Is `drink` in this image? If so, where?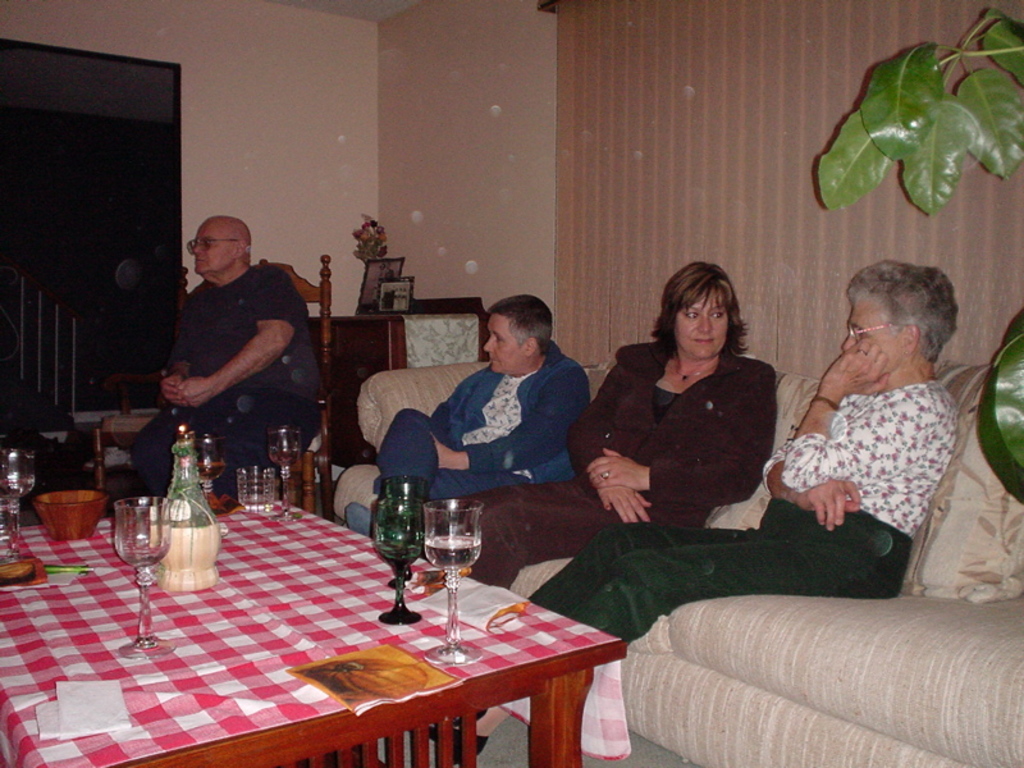
Yes, at crop(422, 534, 480, 567).
